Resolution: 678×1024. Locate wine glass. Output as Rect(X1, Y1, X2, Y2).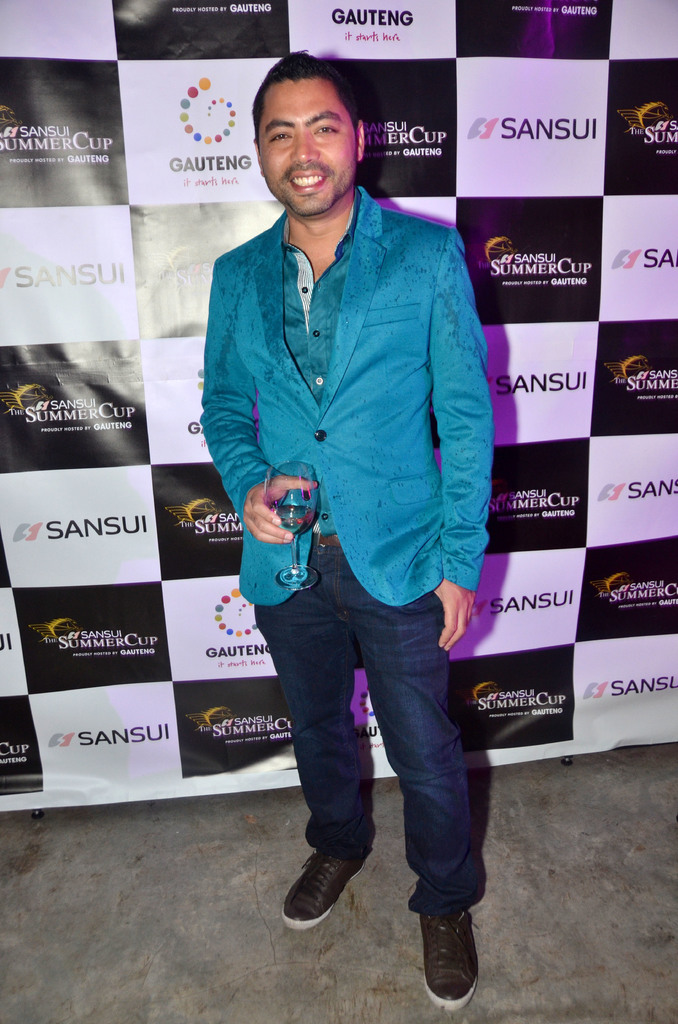
Rect(279, 463, 321, 592).
